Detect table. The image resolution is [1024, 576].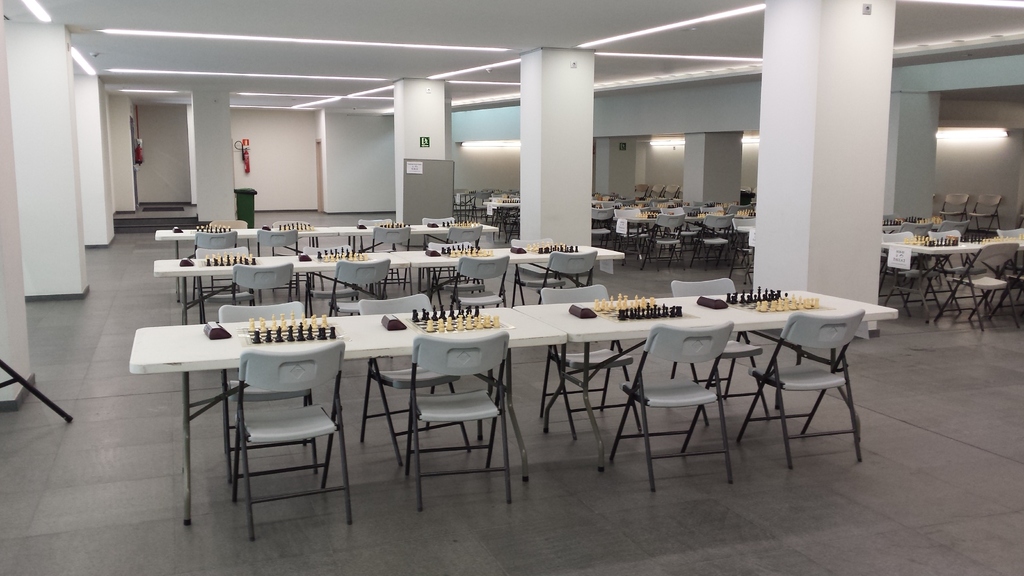
(618,214,659,227).
